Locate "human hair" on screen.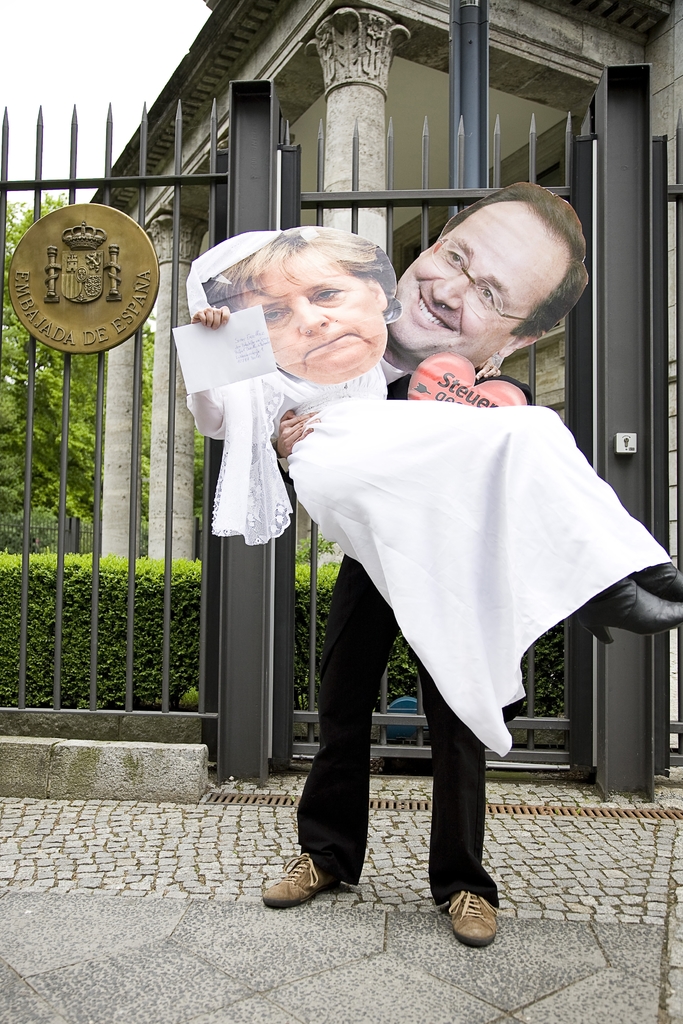
On screen at <bbox>201, 224, 404, 331</bbox>.
